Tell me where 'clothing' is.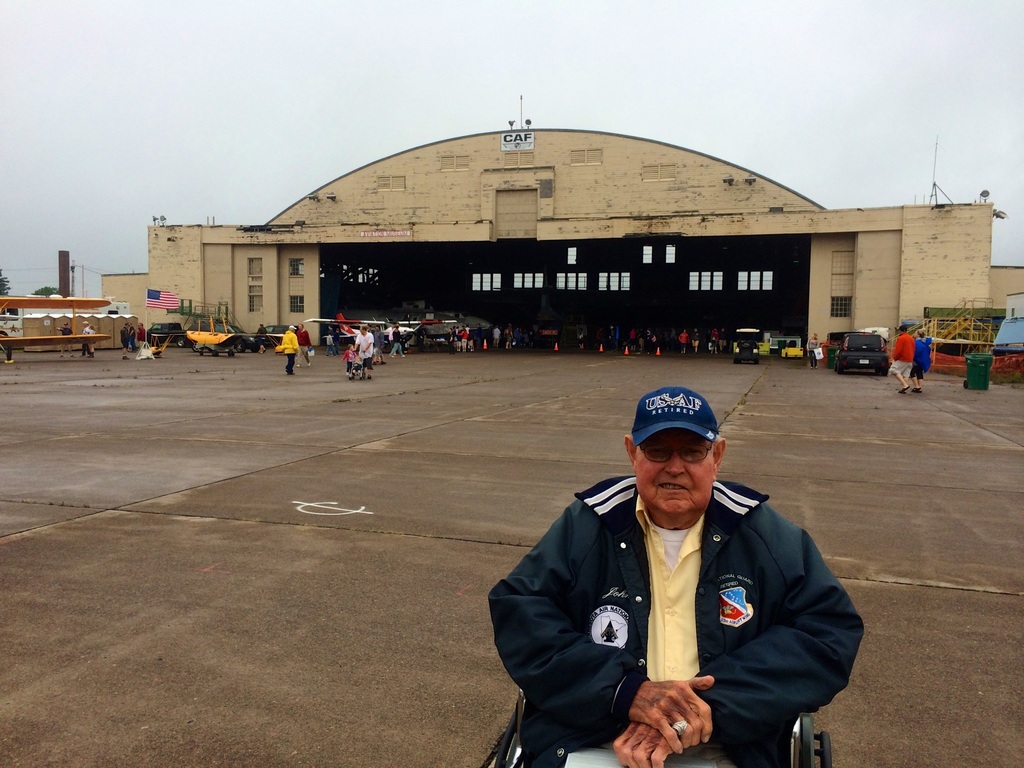
'clothing' is at rect(452, 327, 473, 347).
